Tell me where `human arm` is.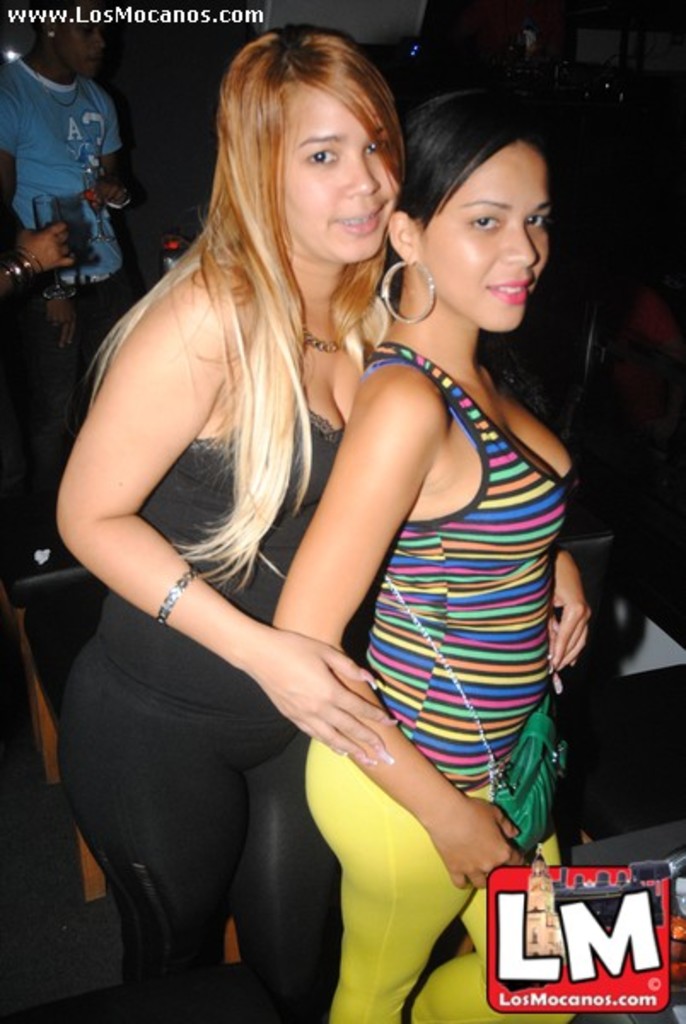
`human arm` is at bbox=(273, 369, 527, 891).
